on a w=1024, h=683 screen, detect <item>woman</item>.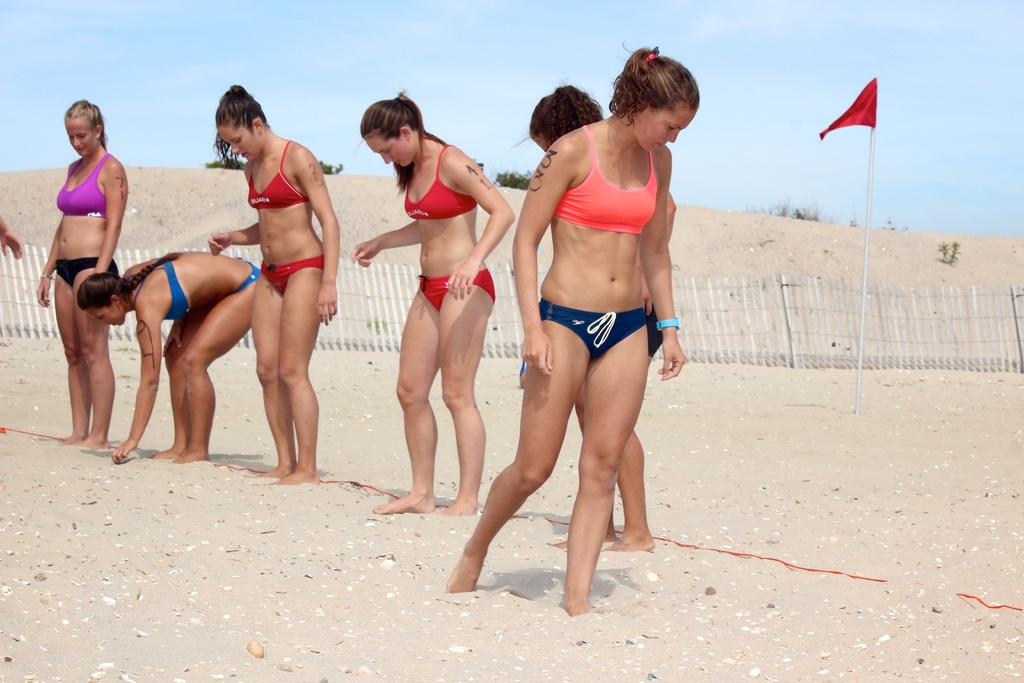
region(203, 84, 339, 482).
